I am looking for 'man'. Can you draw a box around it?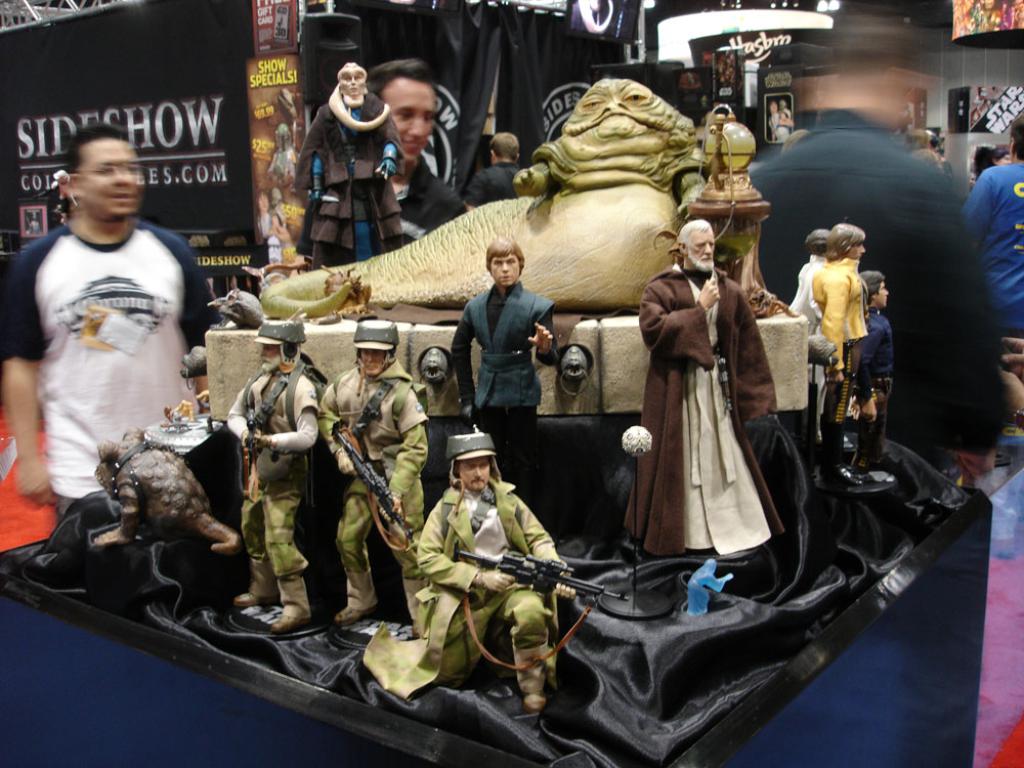
Sure, the bounding box is bbox=[745, 9, 1006, 472].
